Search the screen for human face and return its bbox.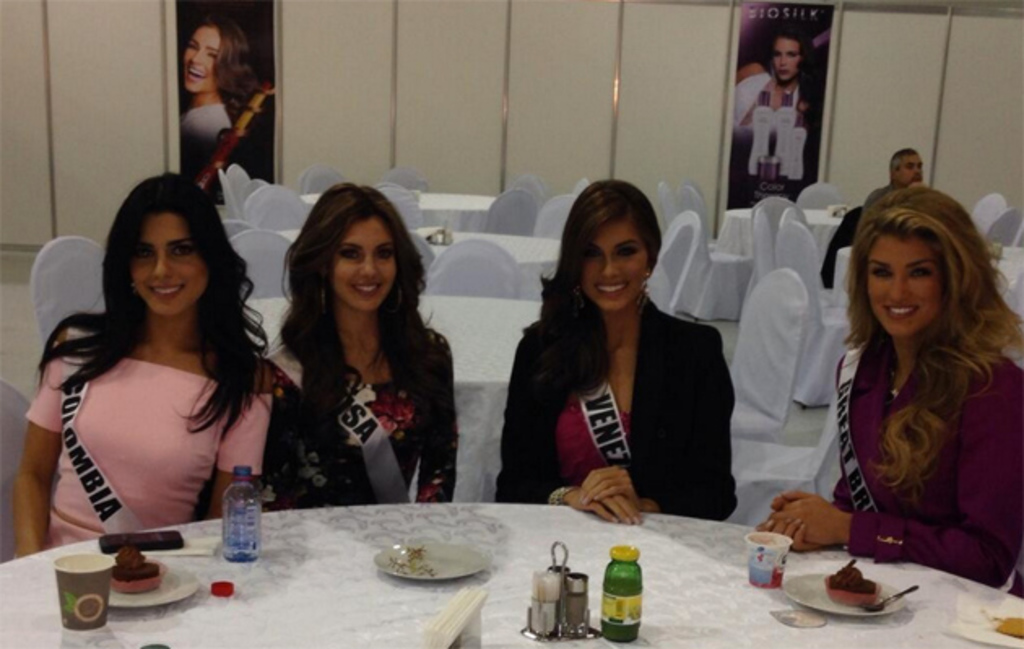
Found: (774,33,801,81).
